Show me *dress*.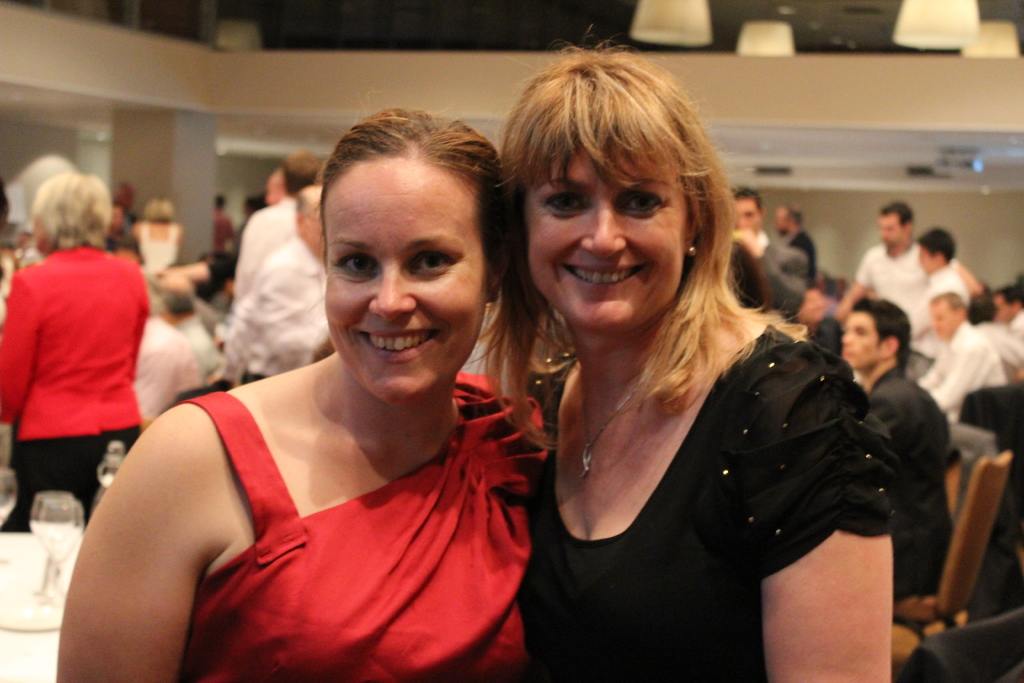
*dress* is here: 180,366,552,682.
